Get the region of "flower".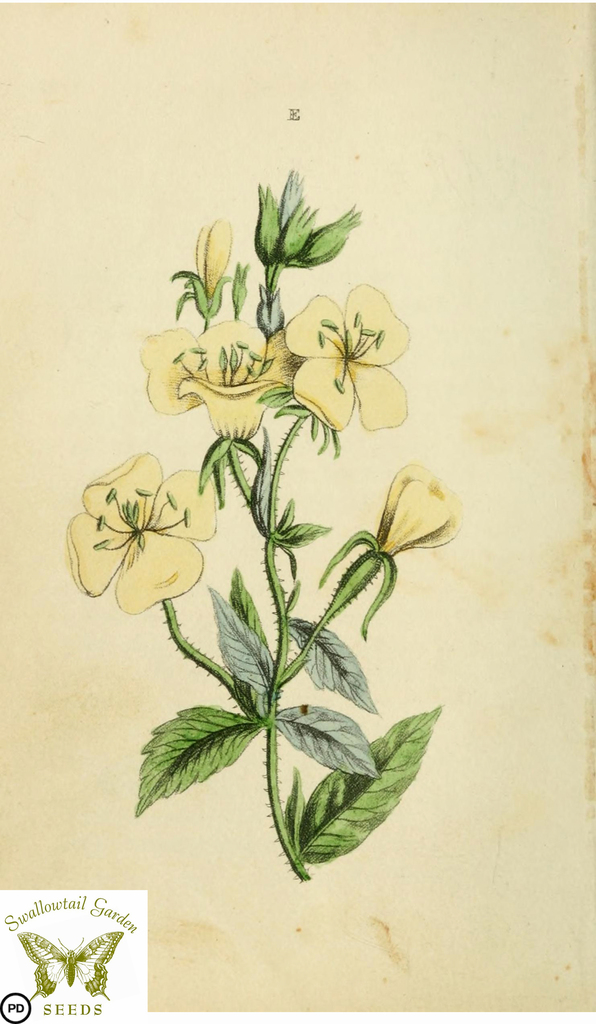
294/205/362/266.
